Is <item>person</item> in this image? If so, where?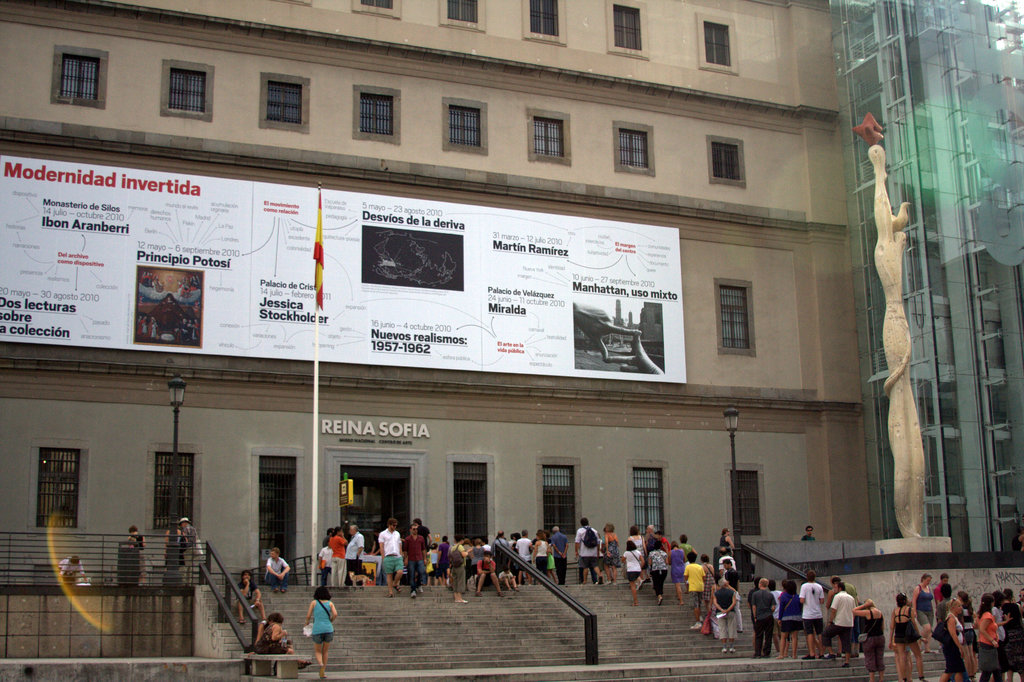
Yes, at bbox(676, 536, 698, 561).
